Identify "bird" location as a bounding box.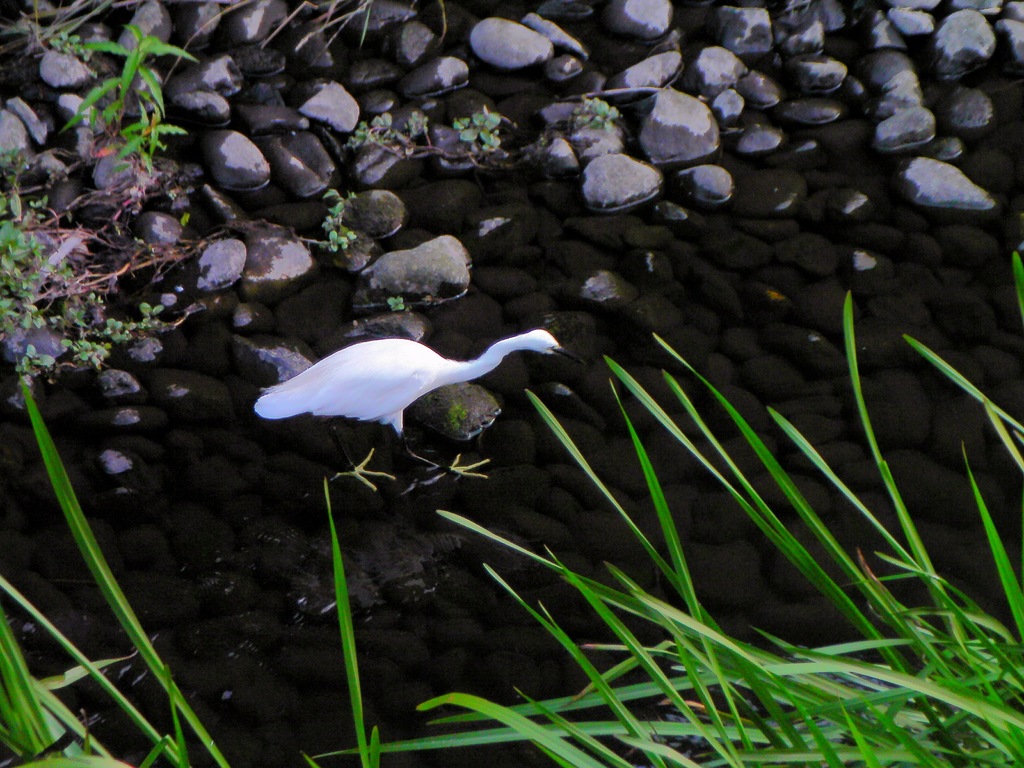
[252, 321, 595, 482].
